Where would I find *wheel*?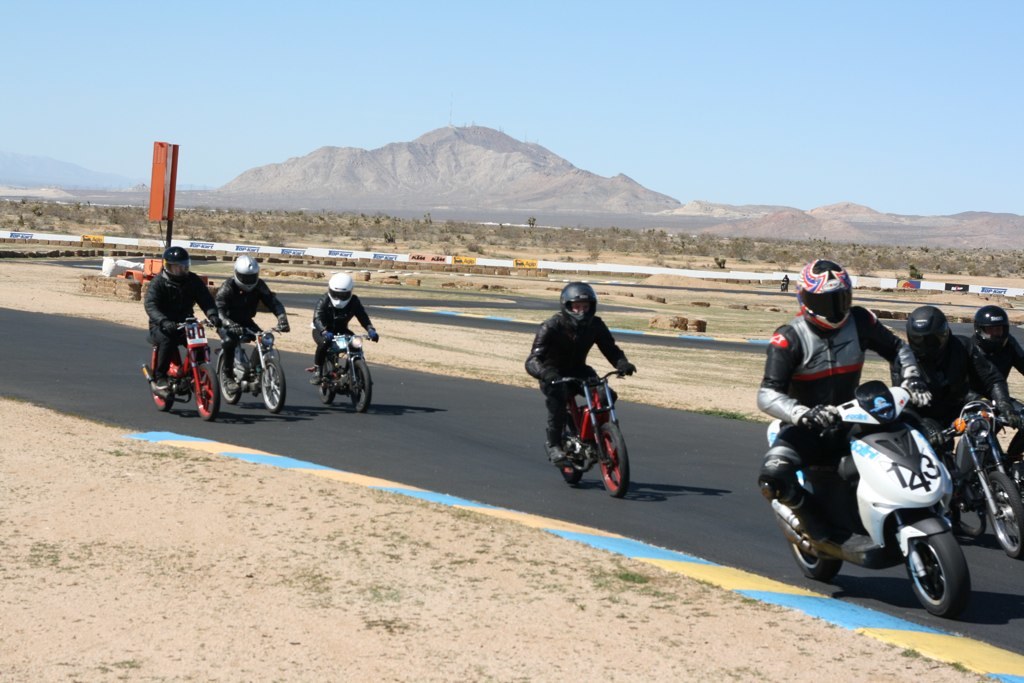
At box=[317, 362, 335, 405].
